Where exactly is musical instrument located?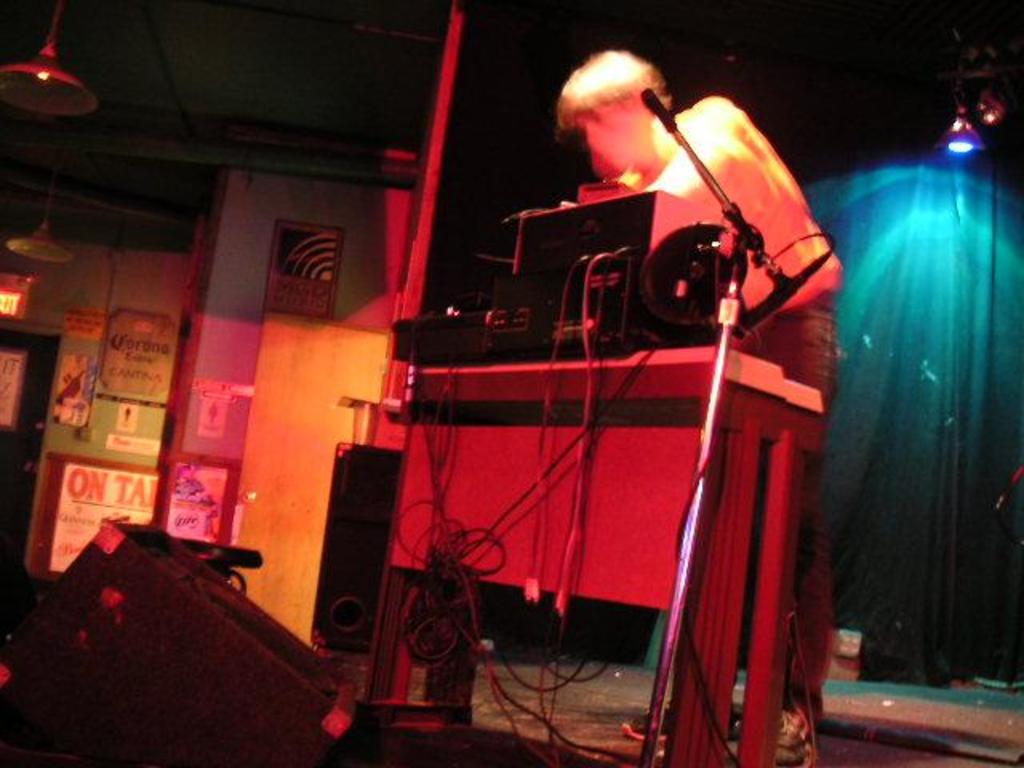
Its bounding box is bbox=[450, 77, 842, 362].
